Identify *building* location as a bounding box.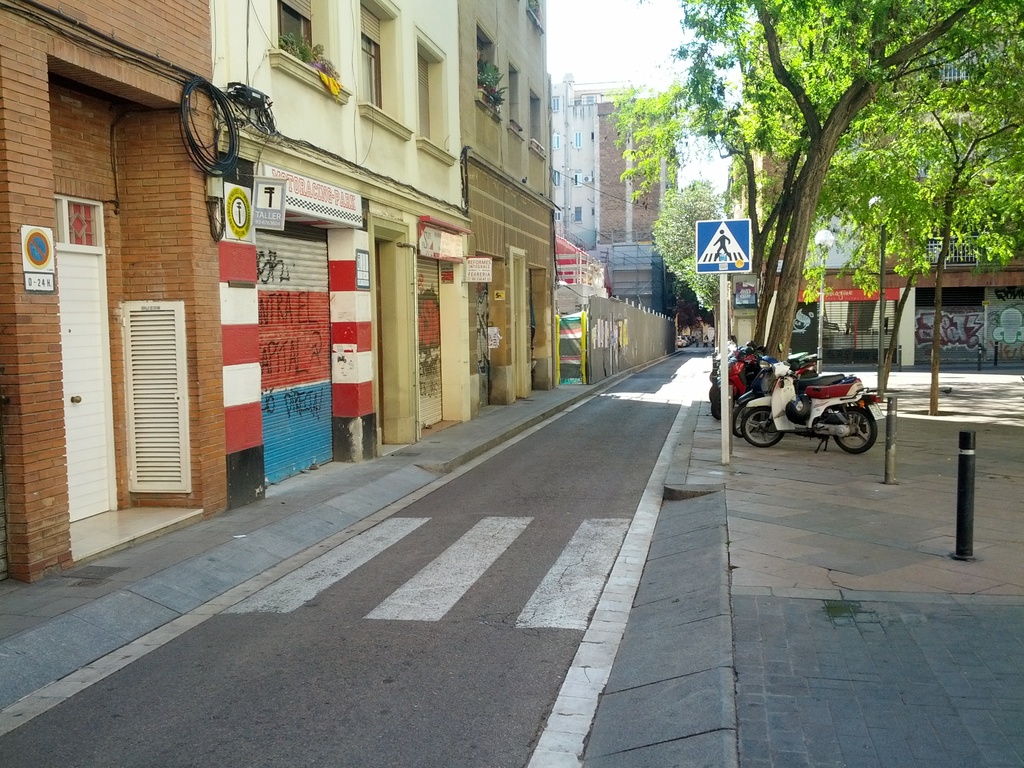
{"left": 553, "top": 72, "right": 678, "bottom": 311}.
